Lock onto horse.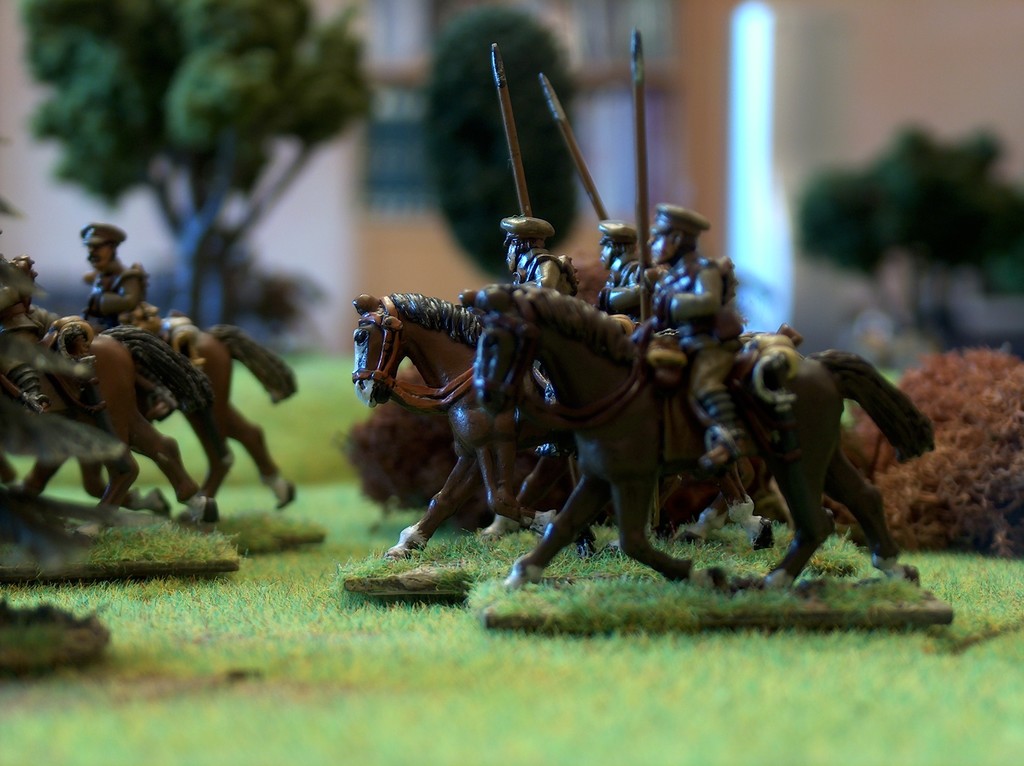
Locked: BBox(348, 292, 776, 562).
